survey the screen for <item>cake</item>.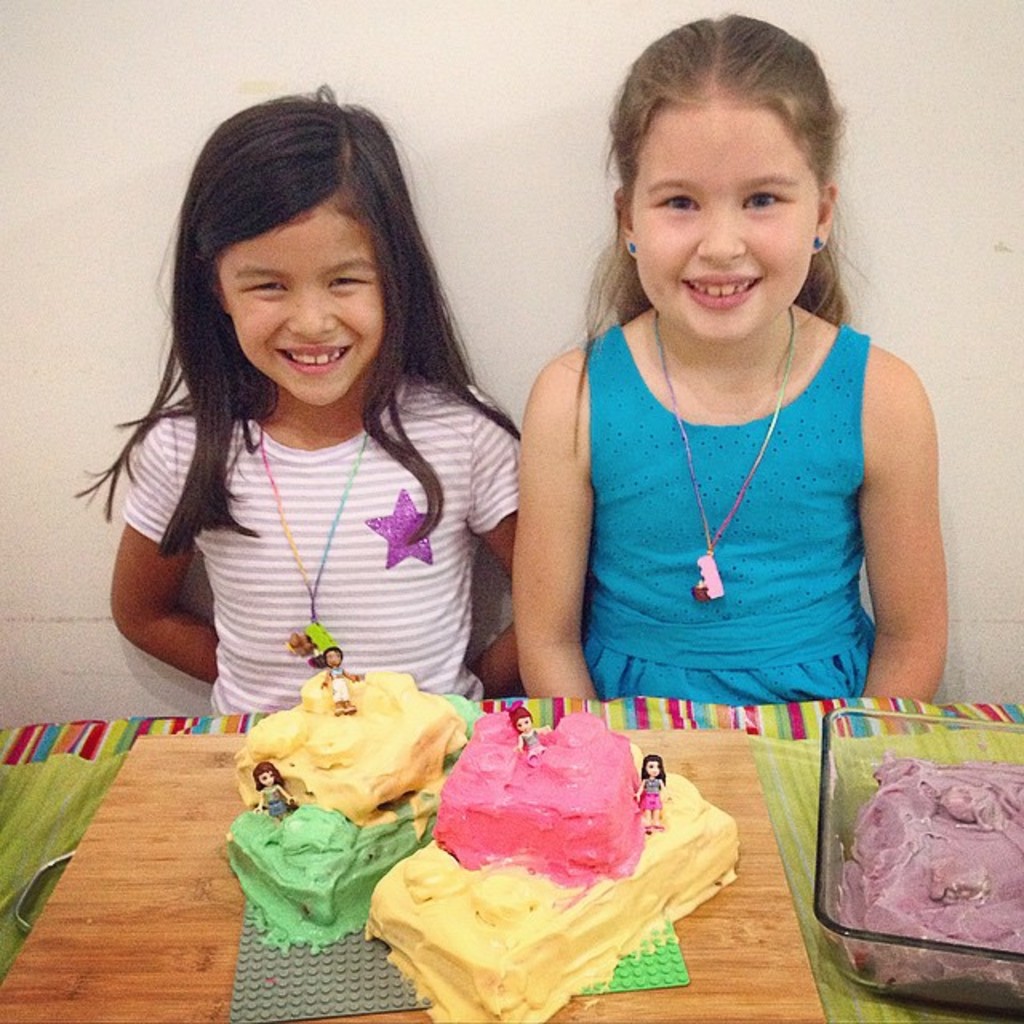
Survey found: pyautogui.locateOnScreen(219, 658, 739, 1022).
